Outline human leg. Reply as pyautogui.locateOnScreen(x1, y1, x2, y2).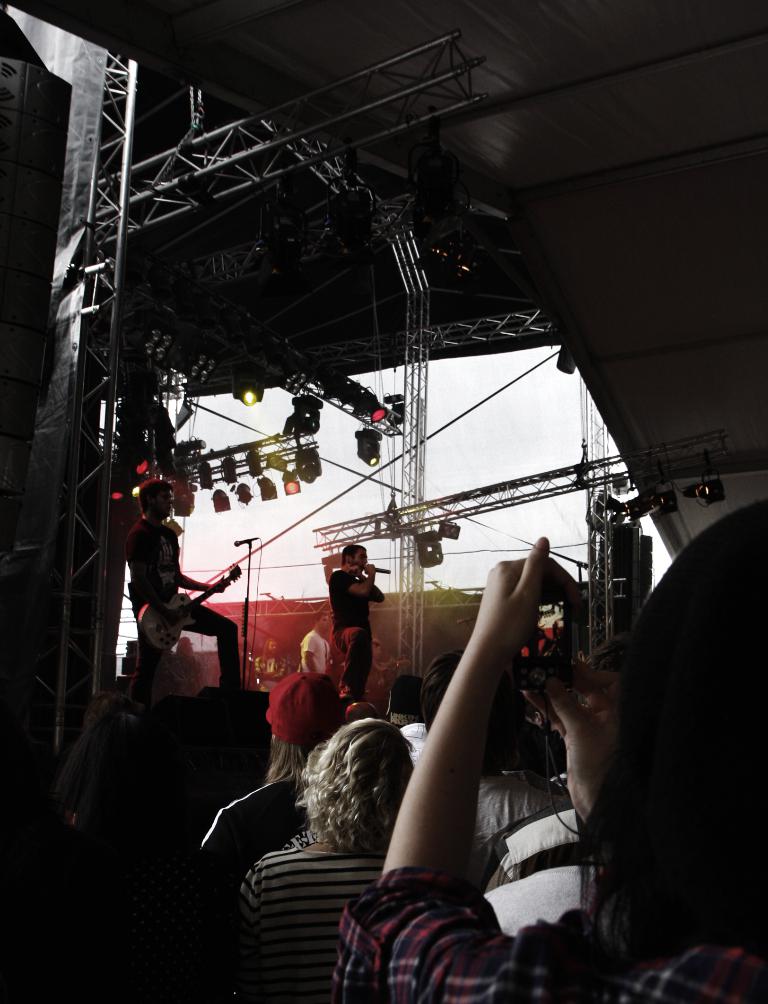
pyautogui.locateOnScreen(355, 618, 372, 693).
